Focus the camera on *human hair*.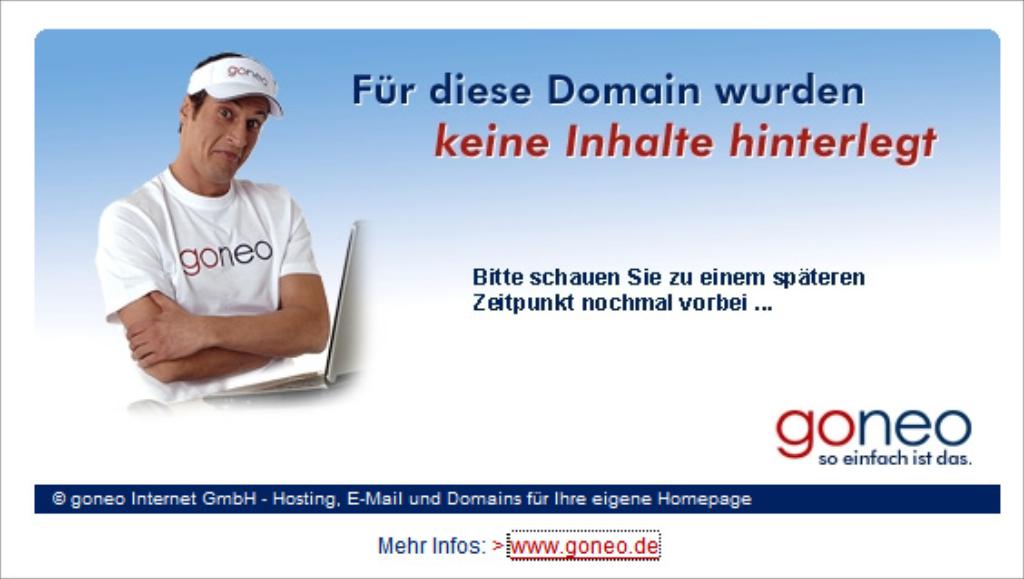
Focus region: box(176, 83, 212, 127).
